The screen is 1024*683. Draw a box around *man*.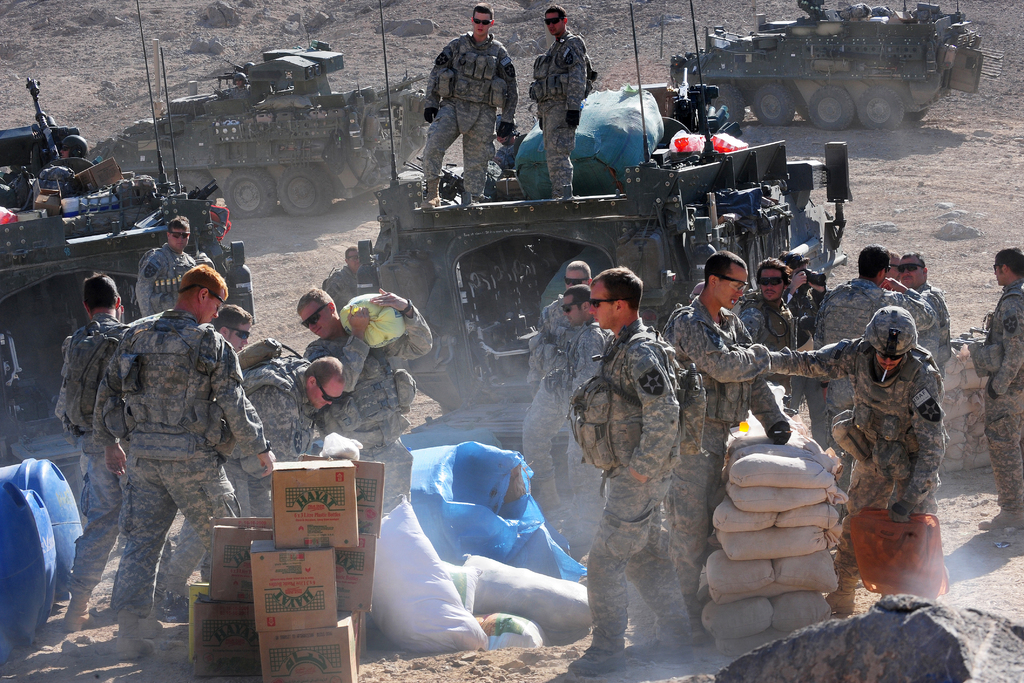
select_region(85, 263, 275, 636).
